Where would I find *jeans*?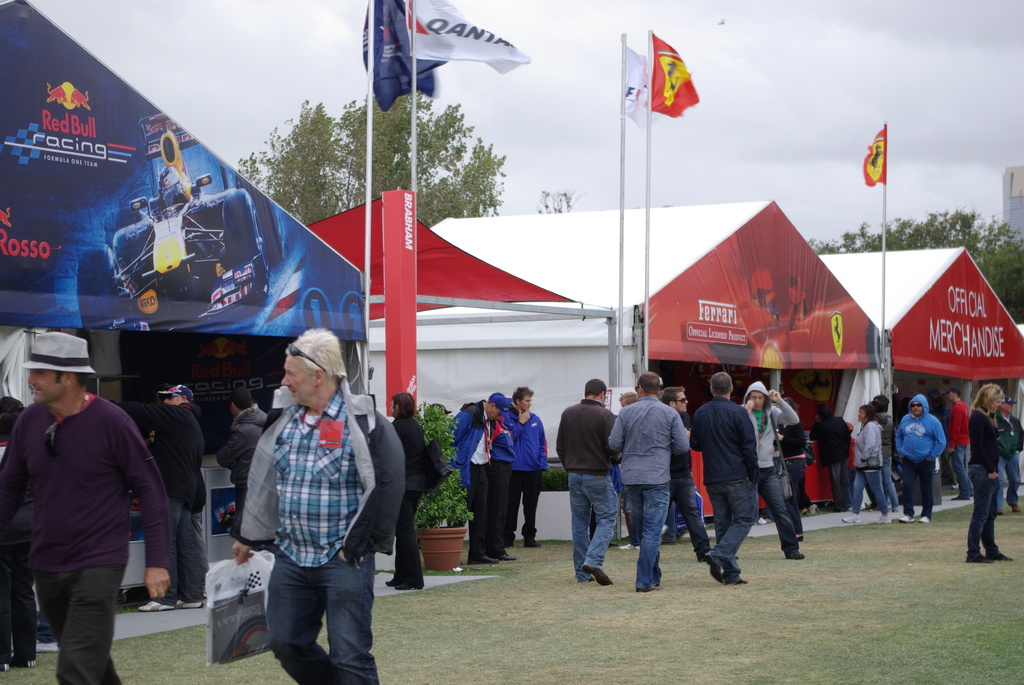
At bbox=[244, 531, 372, 684].
